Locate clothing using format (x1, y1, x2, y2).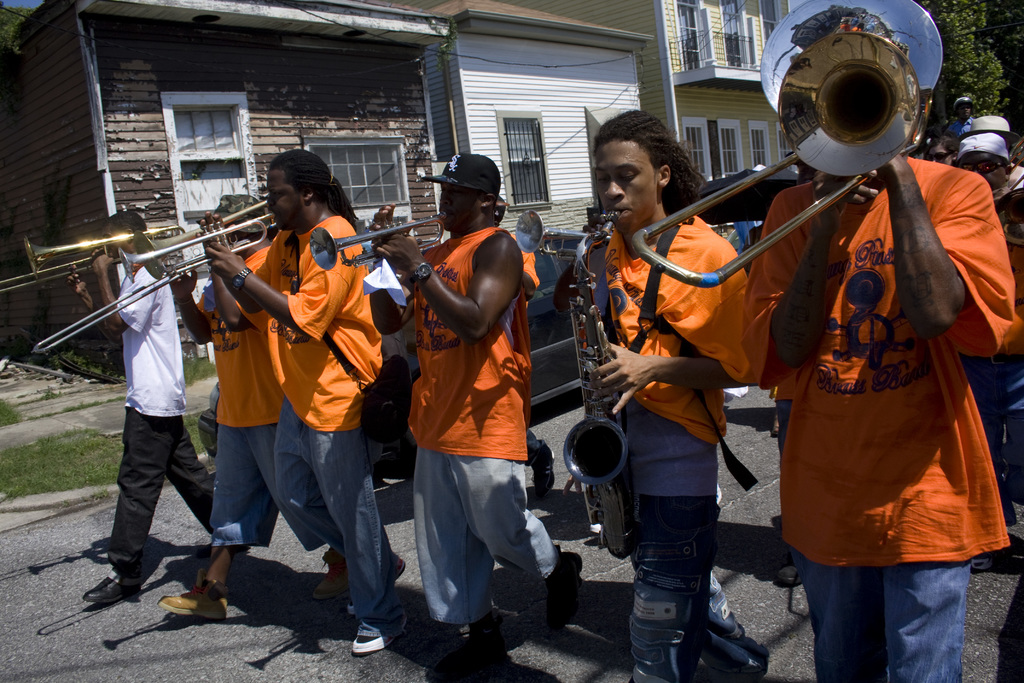
(191, 245, 348, 560).
